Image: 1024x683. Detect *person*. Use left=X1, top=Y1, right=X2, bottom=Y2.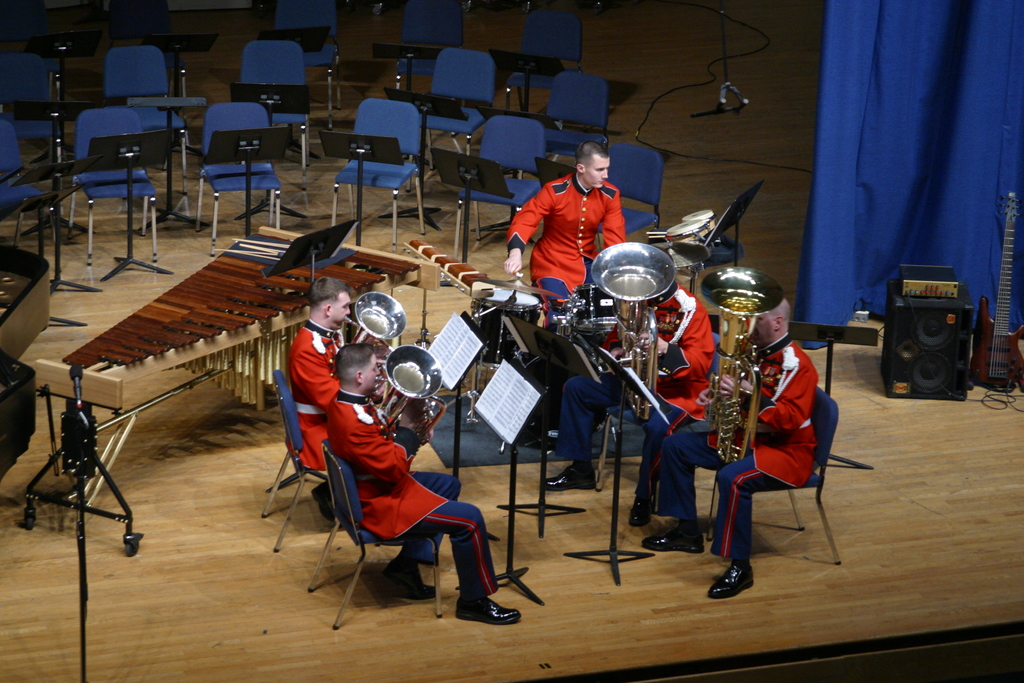
left=640, top=293, right=816, bottom=598.
